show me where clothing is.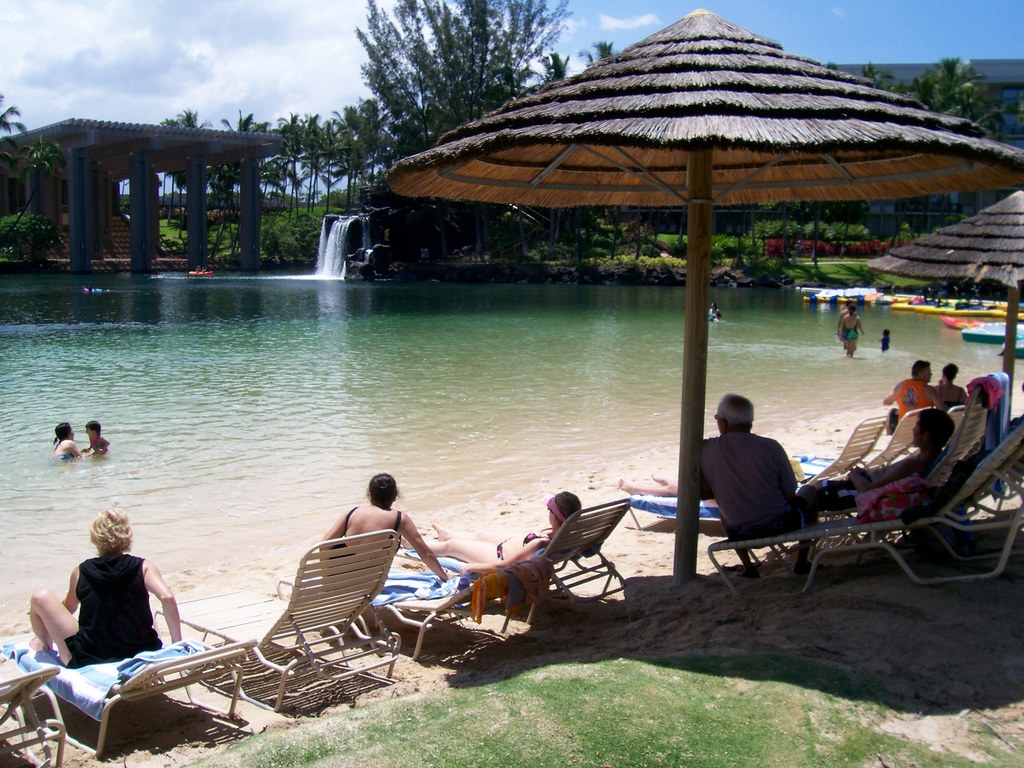
clothing is at box(881, 333, 889, 352).
